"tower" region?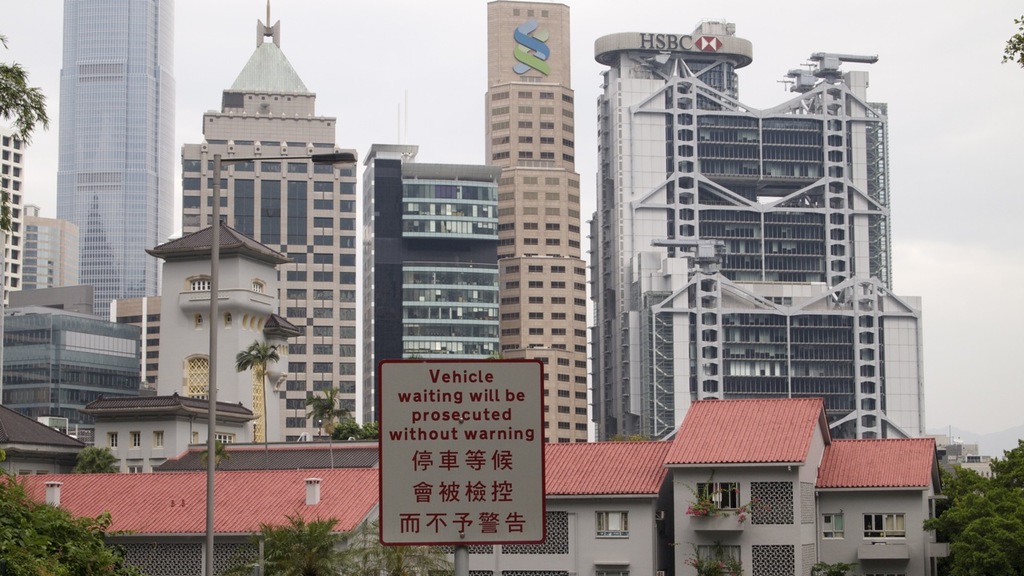
BBox(23, 215, 81, 282)
